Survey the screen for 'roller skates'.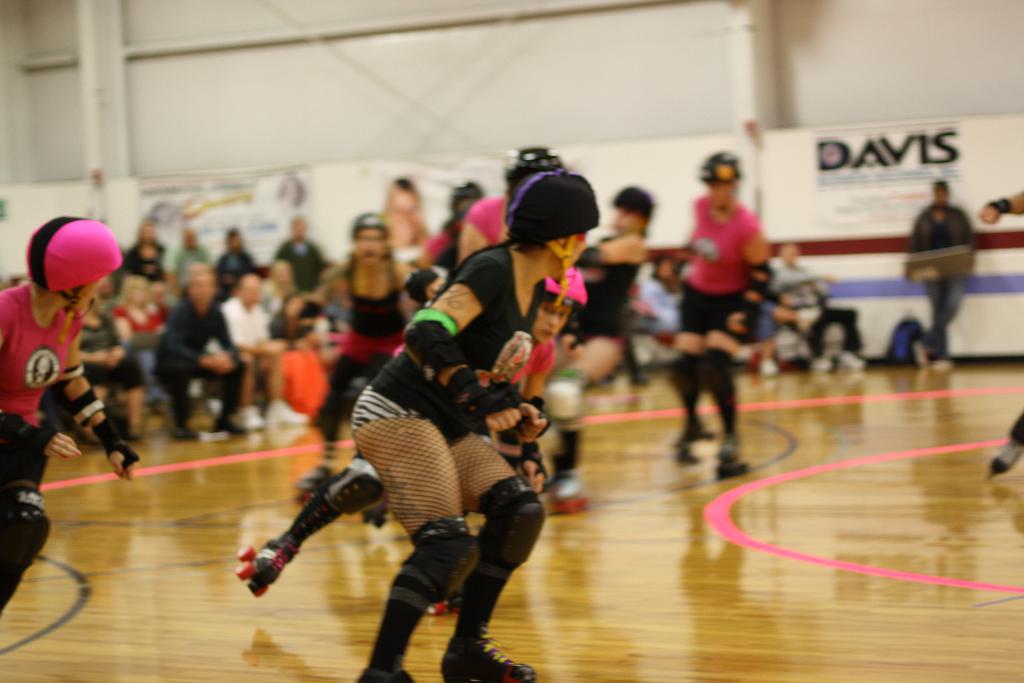
Survey found: Rect(676, 426, 703, 467).
